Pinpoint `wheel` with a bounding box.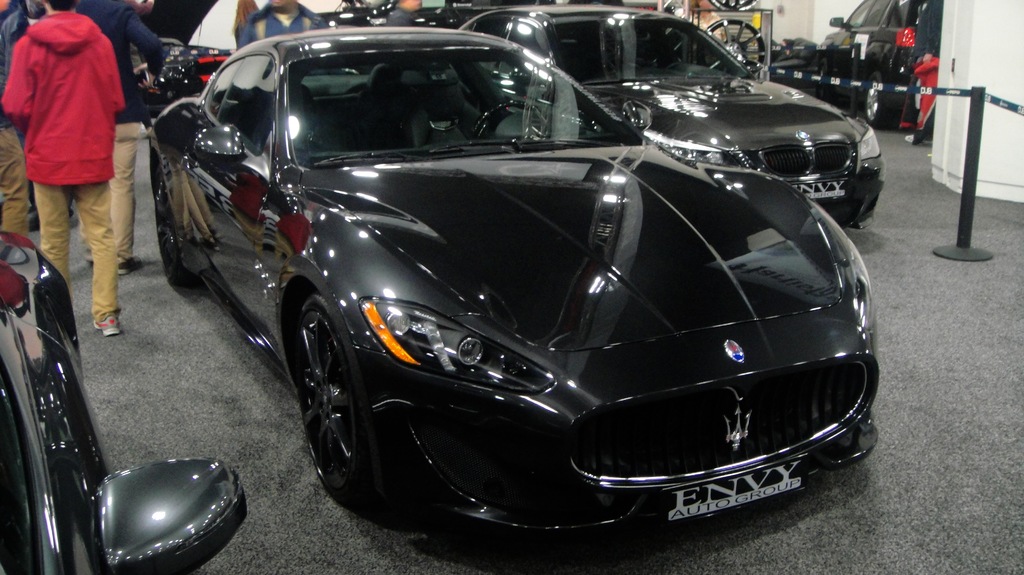
[left=294, top=299, right=380, bottom=504].
